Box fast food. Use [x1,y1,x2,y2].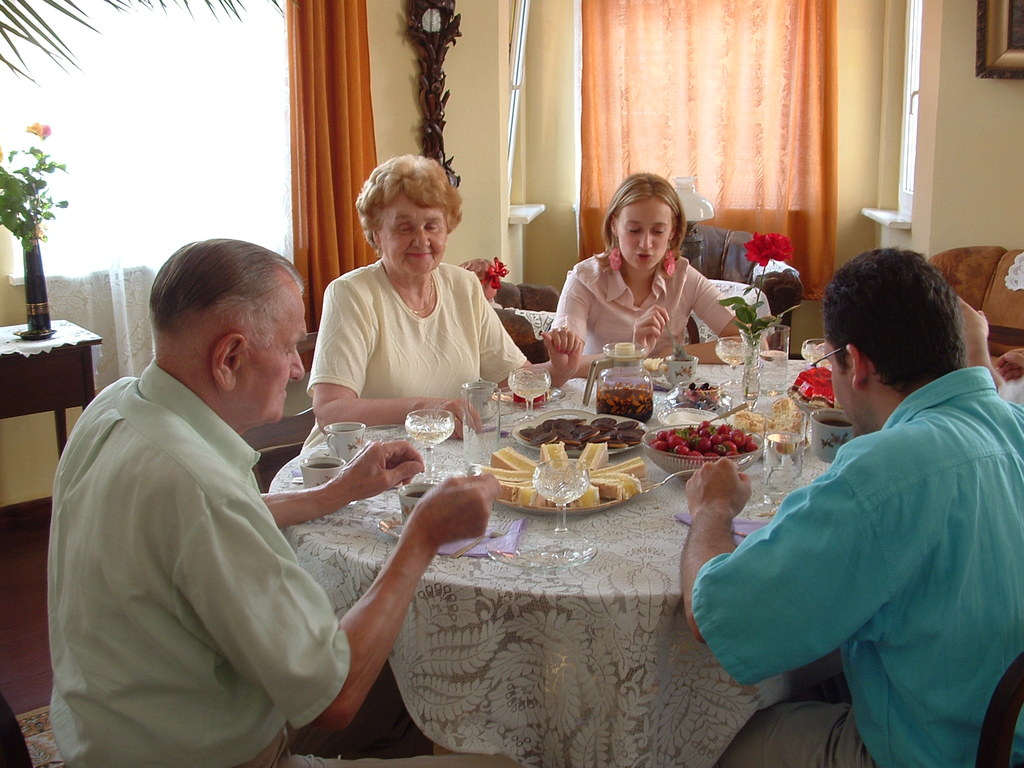
[514,412,642,448].
